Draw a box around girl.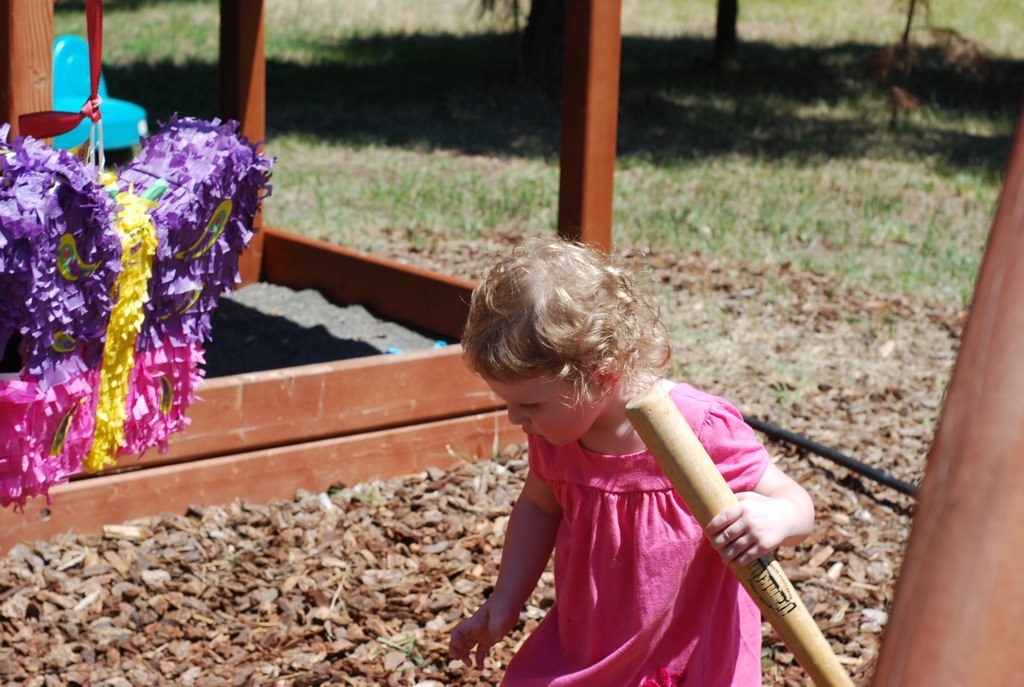
left=449, top=240, right=819, bottom=686.
